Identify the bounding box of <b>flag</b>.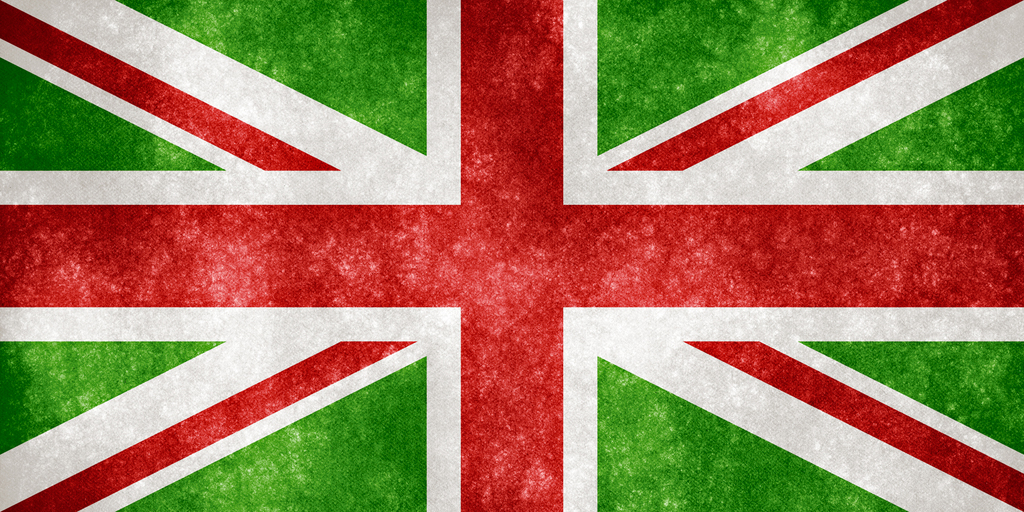
(0,34,1023,511).
